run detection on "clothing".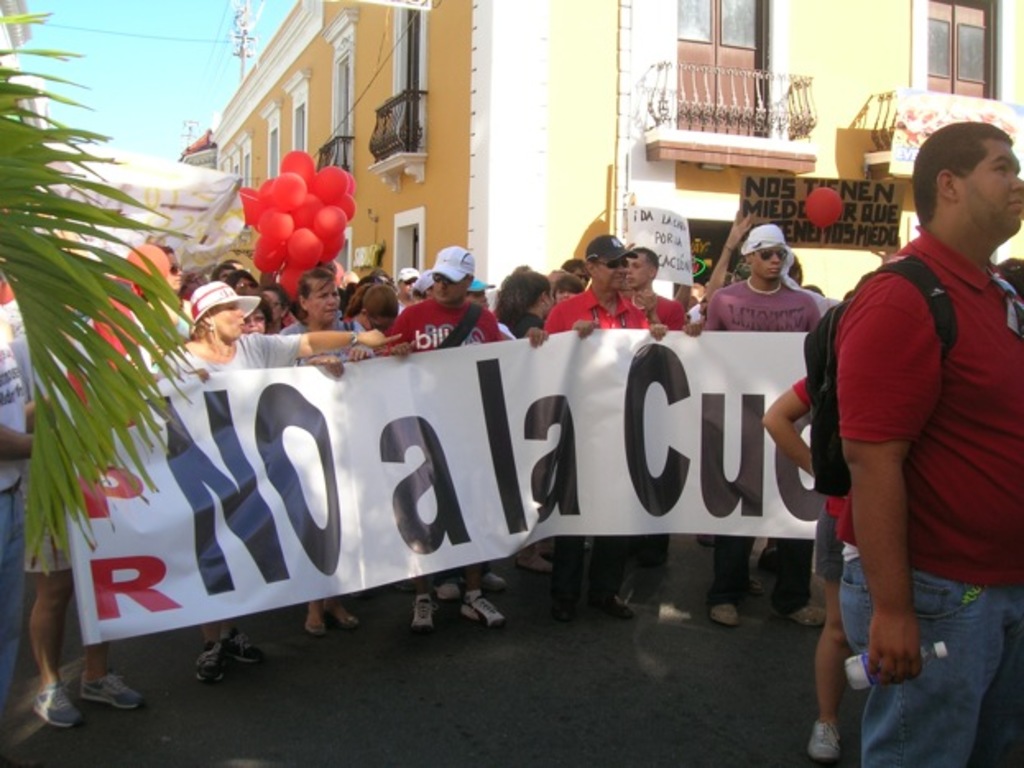
Result: <box>0,291,31,714</box>.
